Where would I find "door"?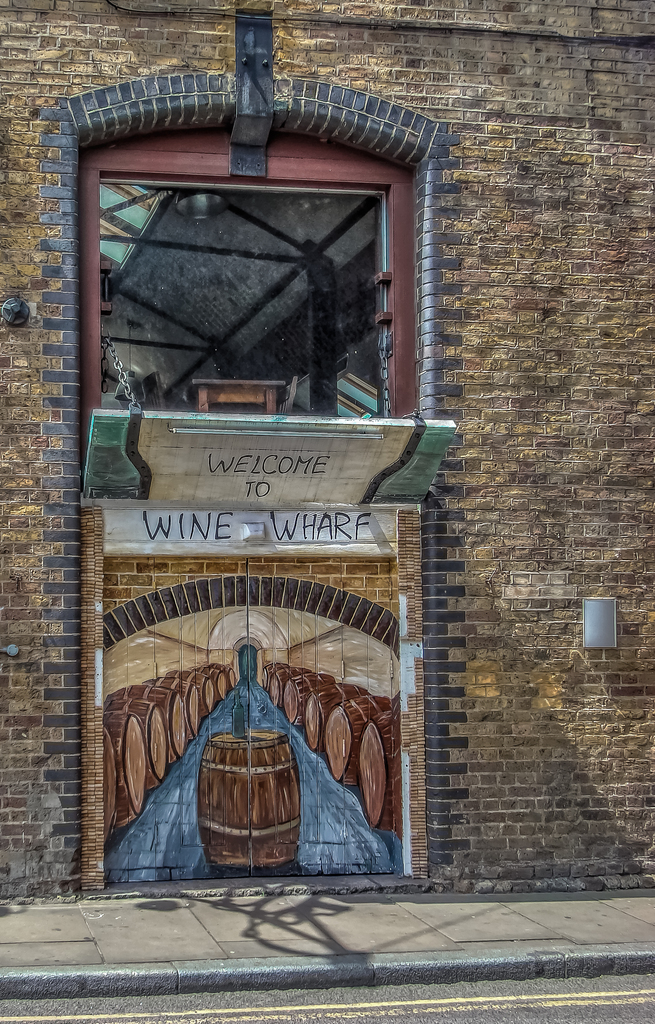
At {"x1": 93, "y1": 548, "x2": 414, "y2": 869}.
